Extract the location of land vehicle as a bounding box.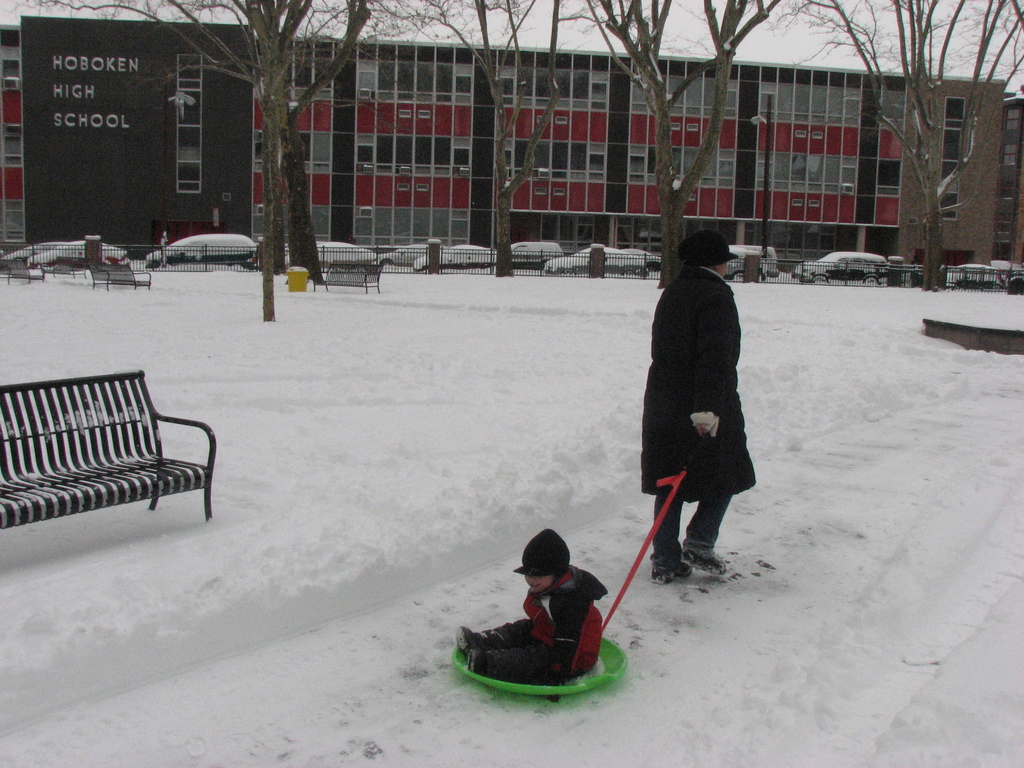
box=[945, 262, 997, 289].
